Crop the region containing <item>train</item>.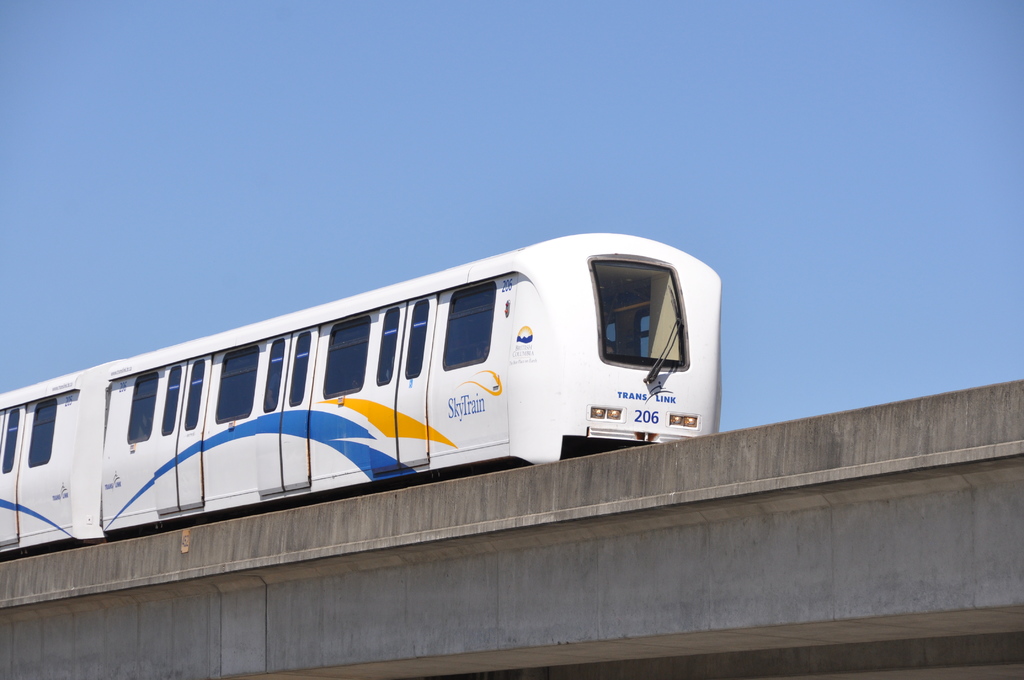
Crop region: box=[5, 236, 724, 559].
